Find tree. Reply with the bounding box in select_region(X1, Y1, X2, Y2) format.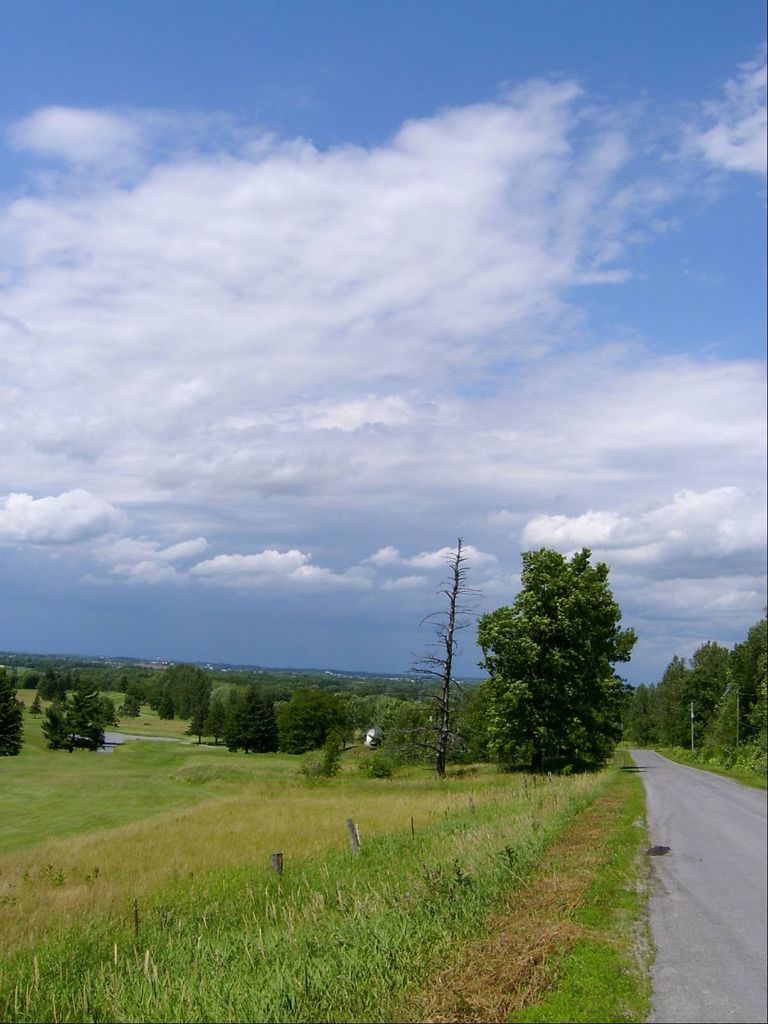
select_region(44, 669, 111, 751).
